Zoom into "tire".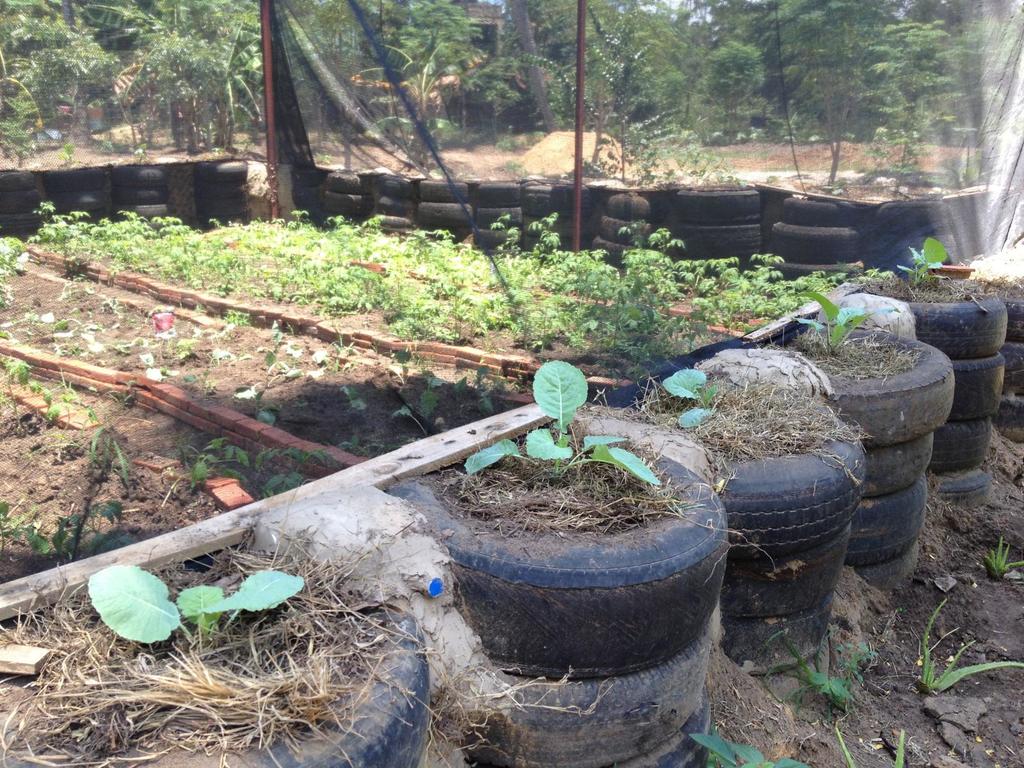
Zoom target: select_region(865, 435, 931, 499).
